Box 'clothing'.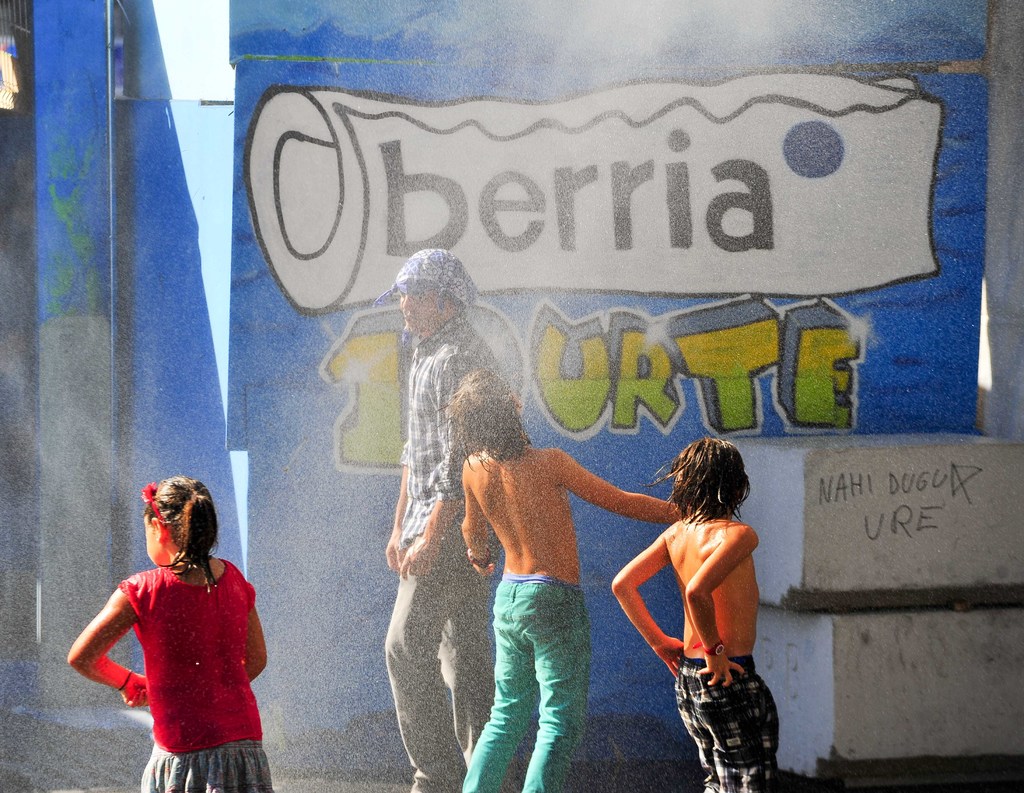
bbox(454, 567, 588, 790).
